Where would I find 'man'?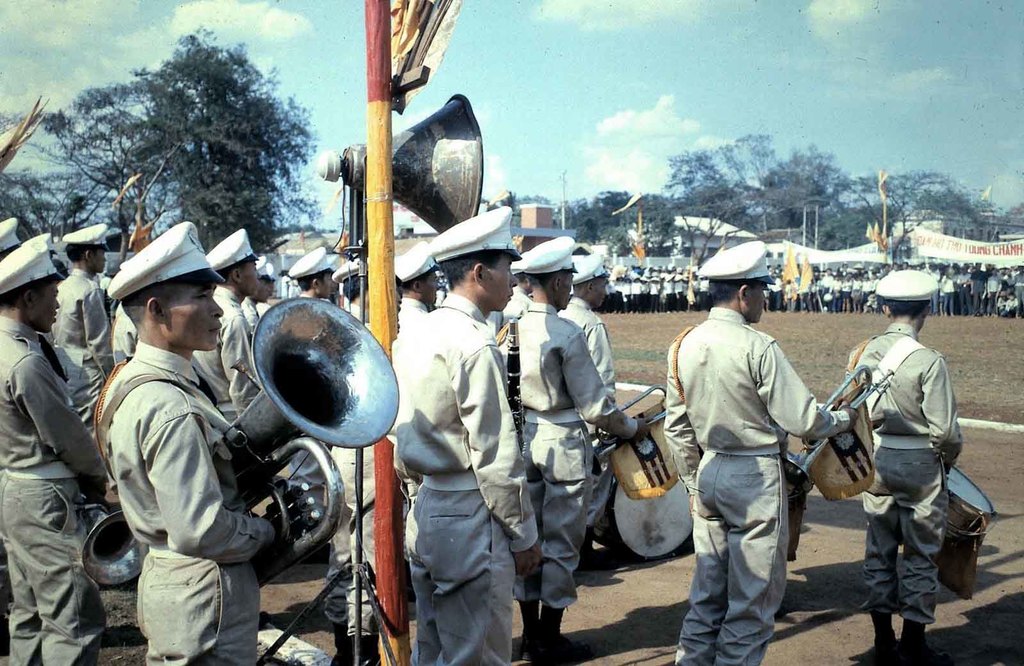
At 550/252/630/407.
